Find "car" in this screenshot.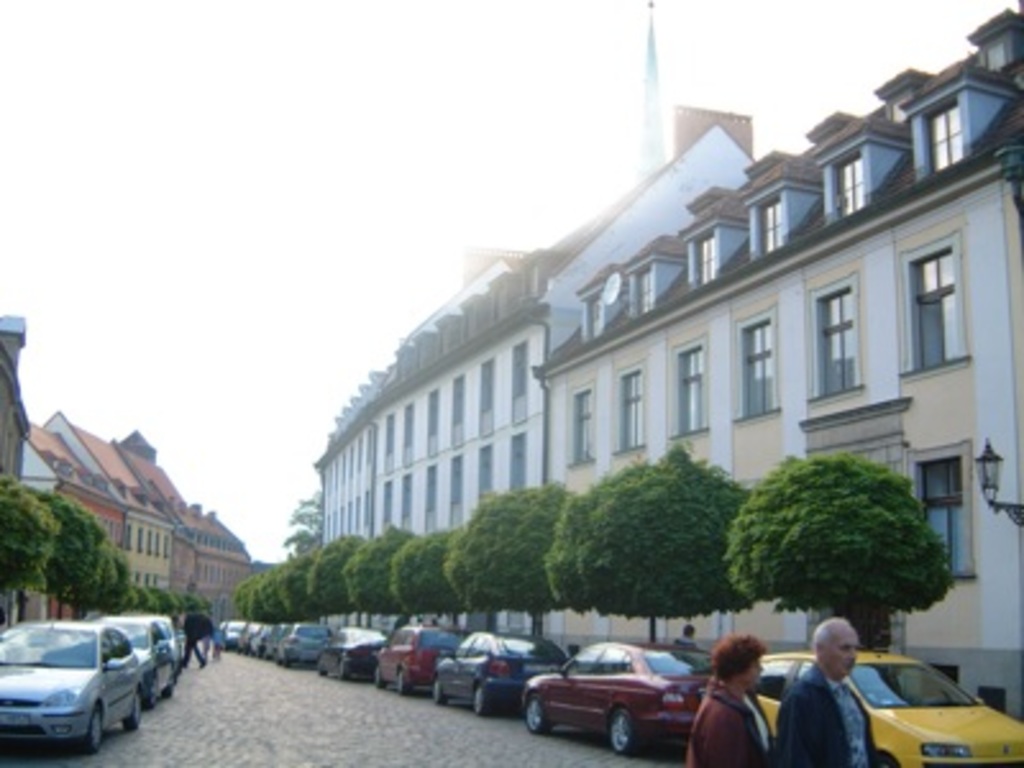
The bounding box for "car" is select_region(750, 653, 1021, 765).
